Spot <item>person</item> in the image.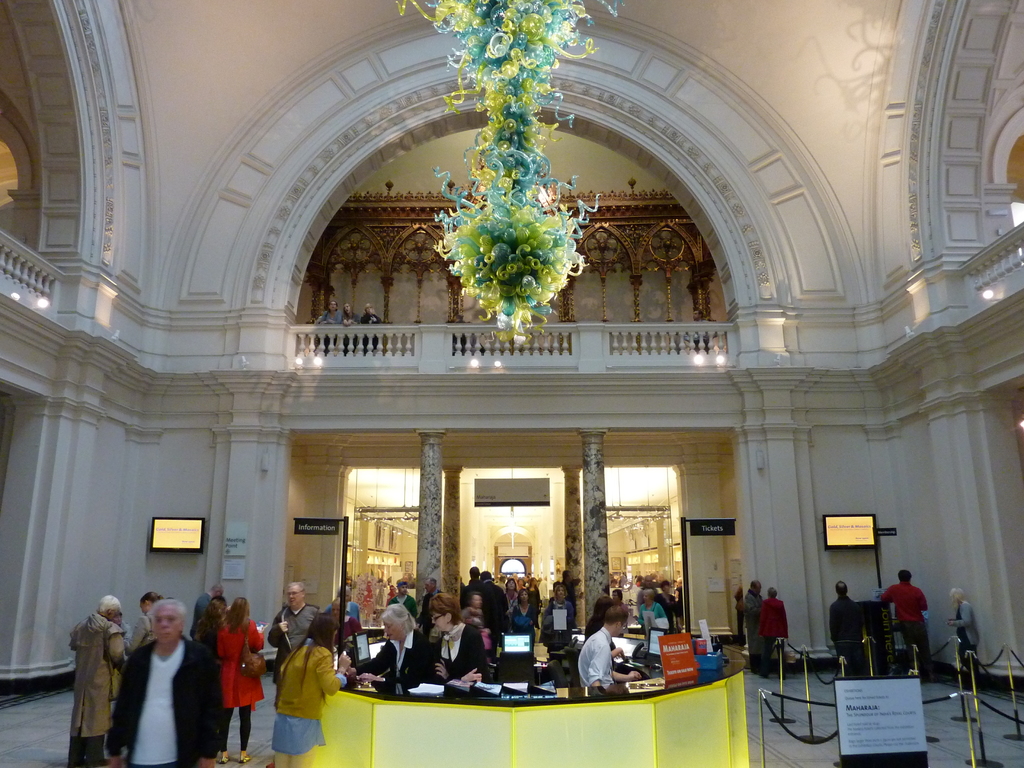
<item>person</item> found at <region>316, 299, 341, 355</region>.
